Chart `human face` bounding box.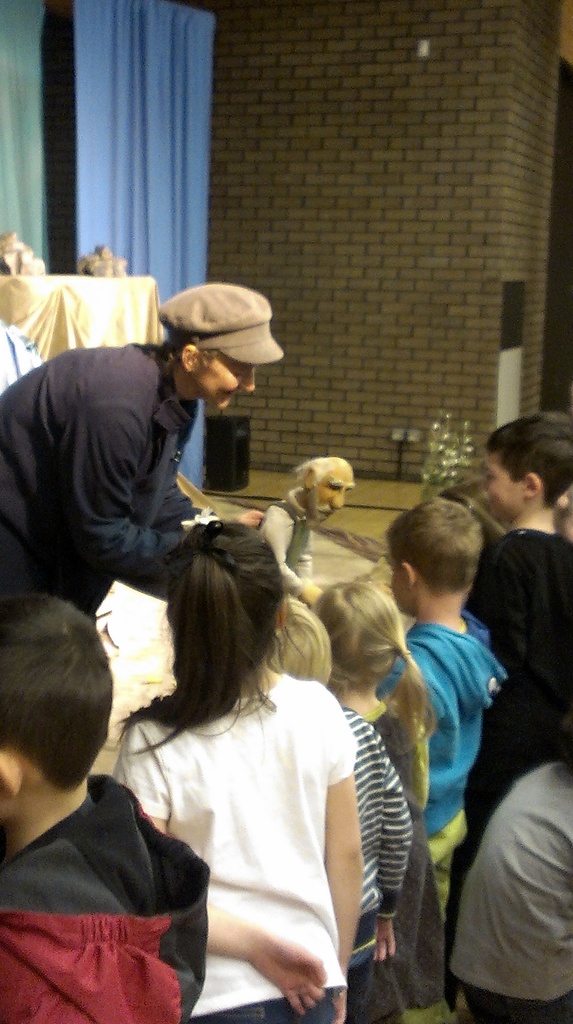
Charted: crop(198, 363, 254, 413).
